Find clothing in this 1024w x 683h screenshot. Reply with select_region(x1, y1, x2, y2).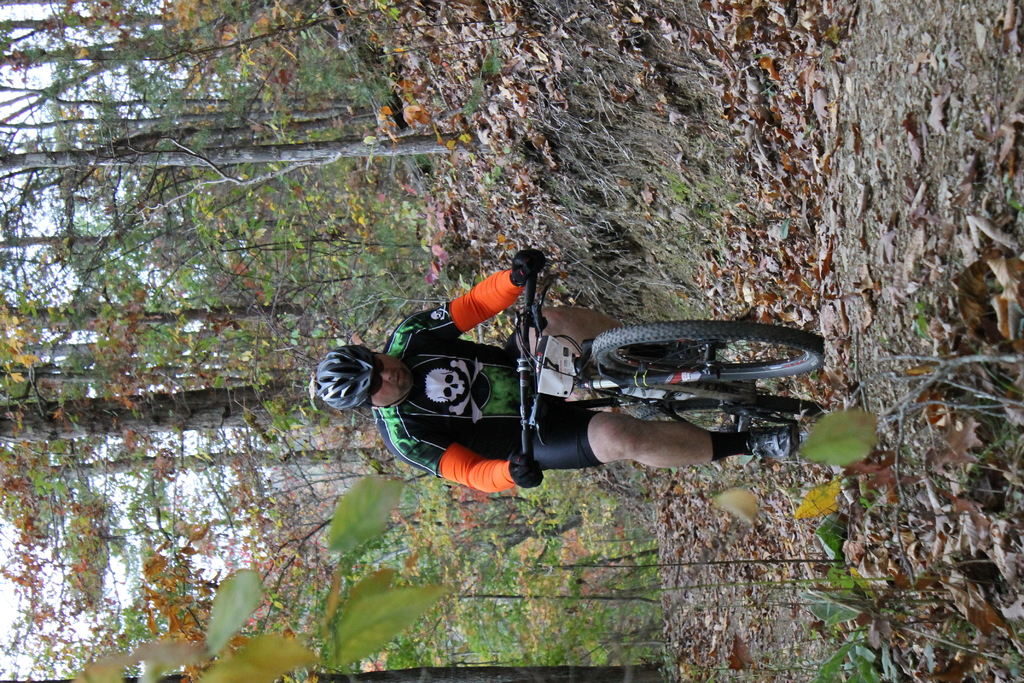
select_region(371, 304, 537, 479).
